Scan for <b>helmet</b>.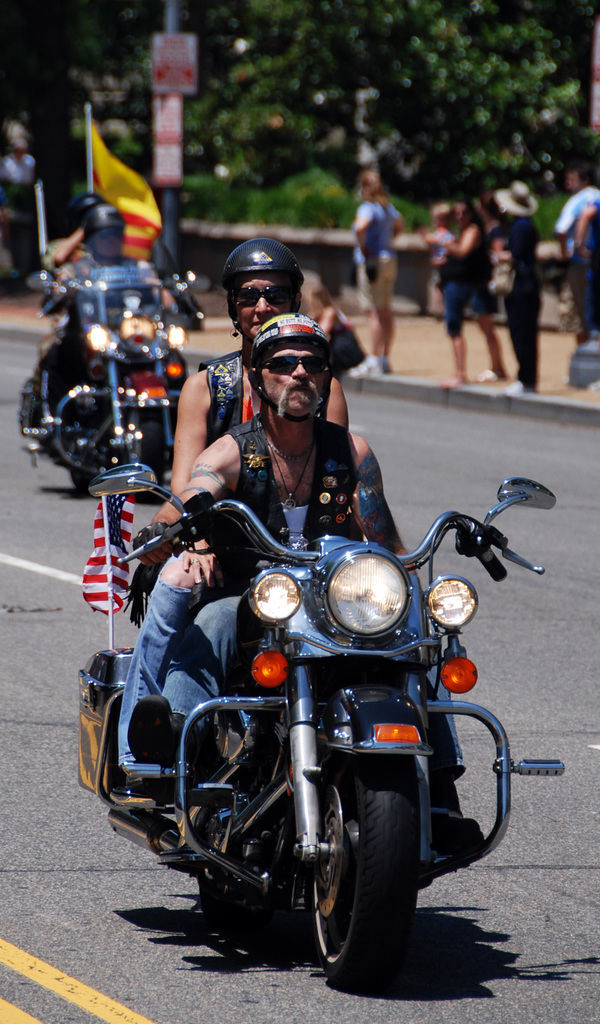
Scan result: [248, 311, 333, 423].
